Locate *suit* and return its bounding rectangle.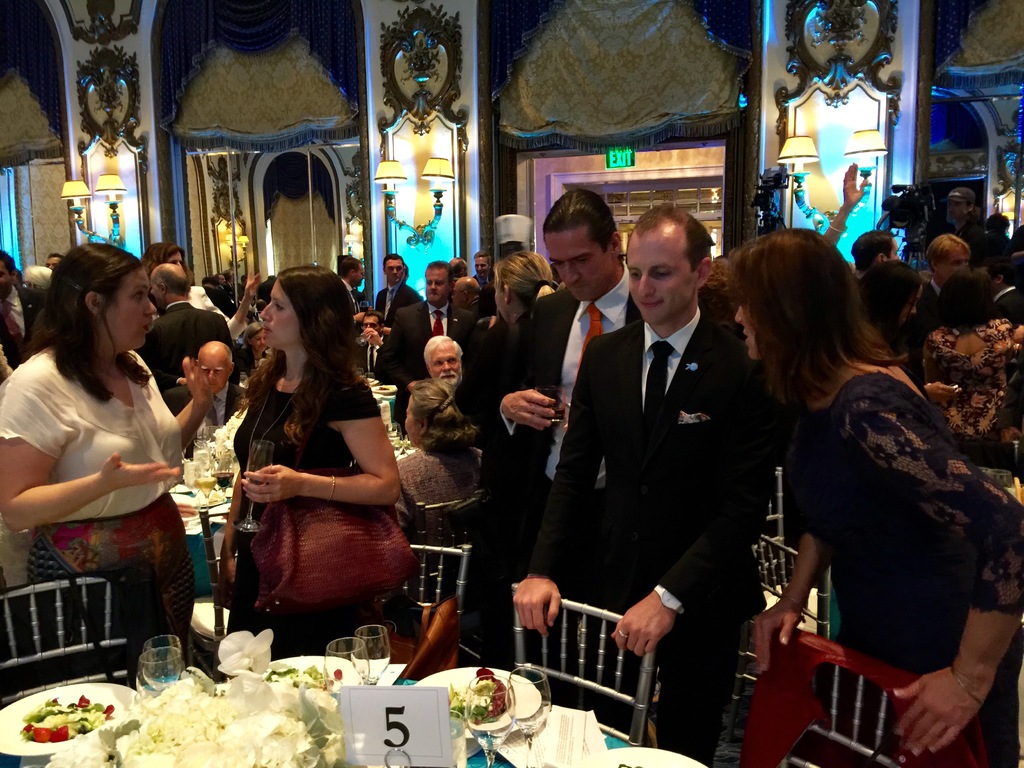
box(374, 282, 416, 325).
